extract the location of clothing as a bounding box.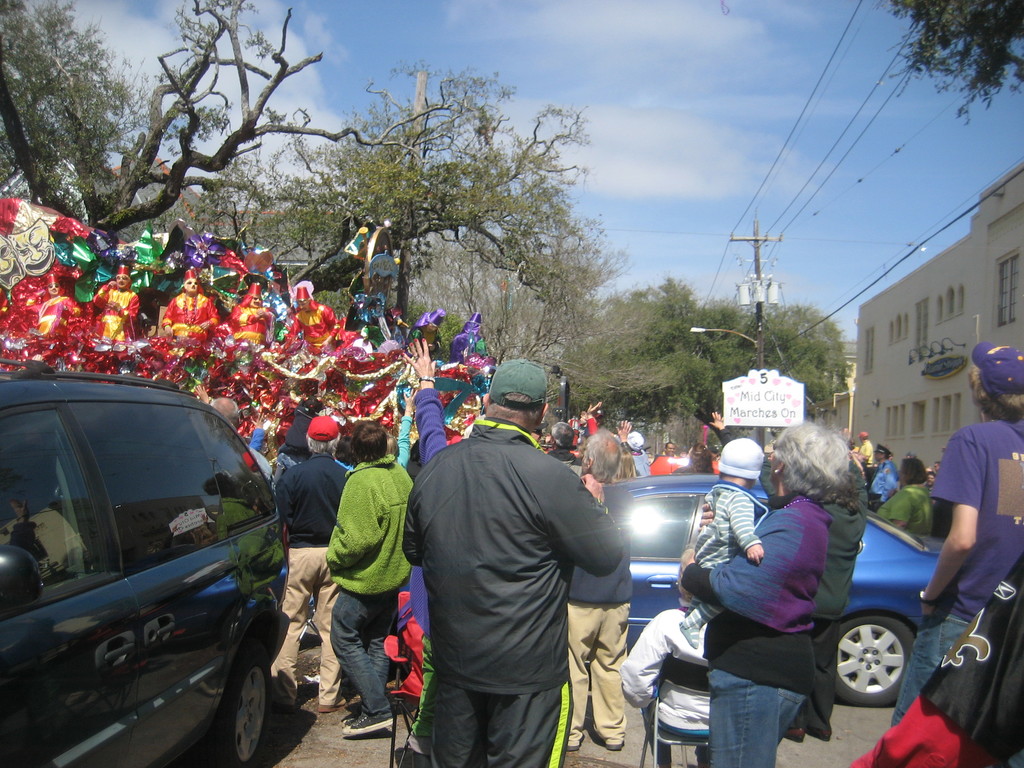
<bbox>705, 663, 810, 767</bbox>.
